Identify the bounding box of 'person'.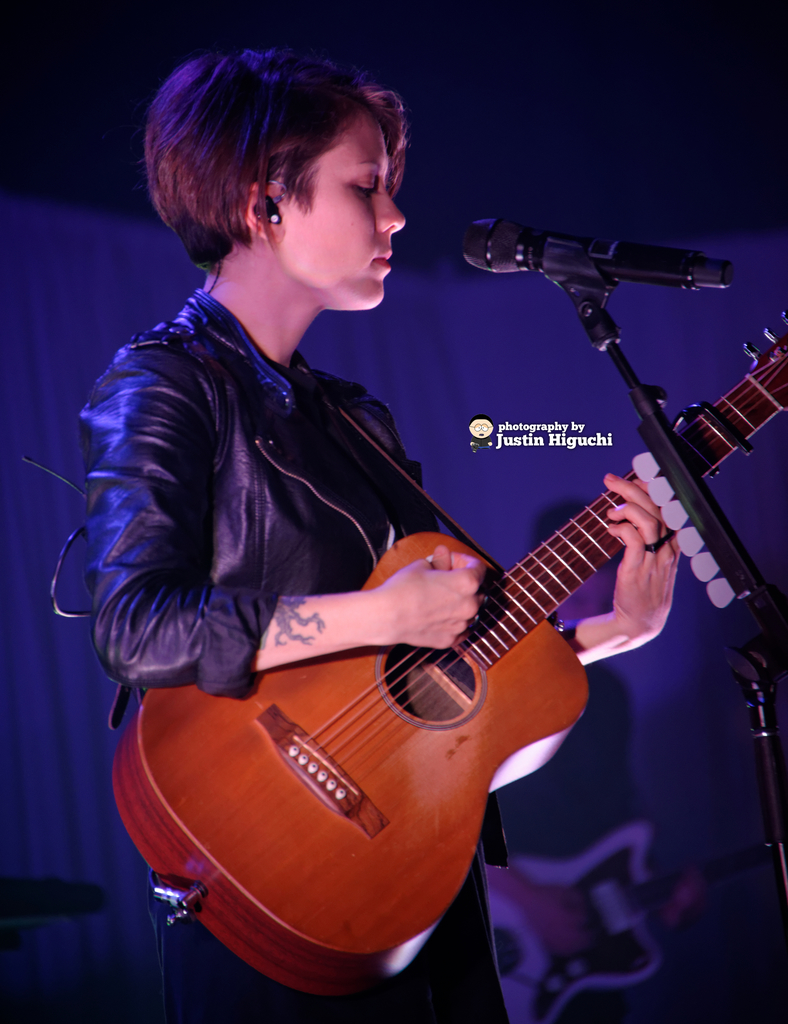
region(146, 131, 673, 1010).
